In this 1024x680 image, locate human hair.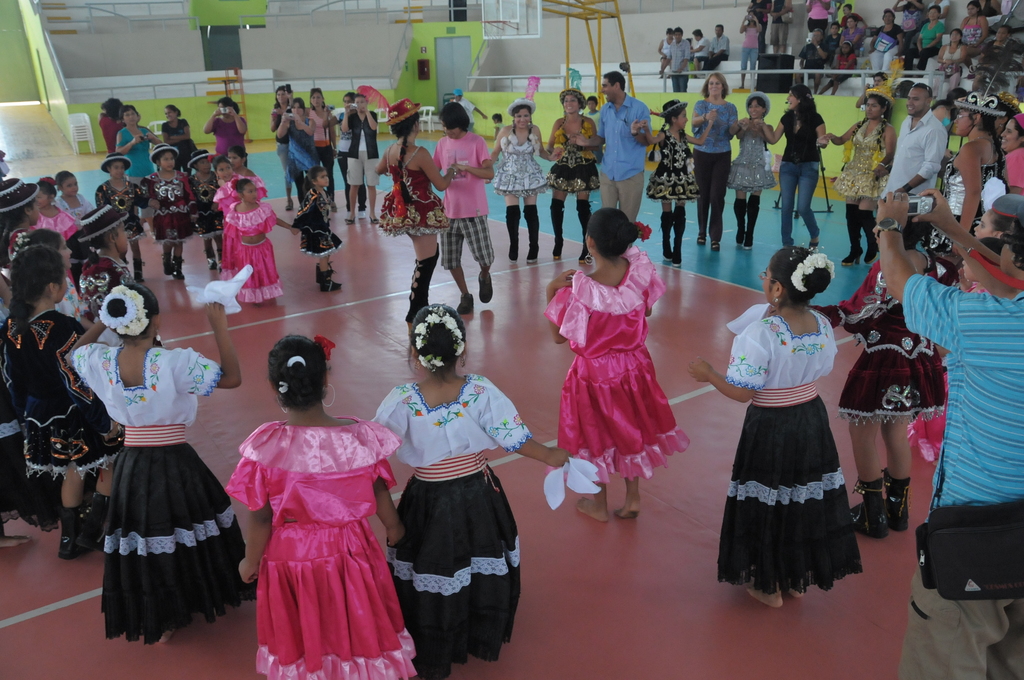
Bounding box: locate(212, 154, 230, 172).
